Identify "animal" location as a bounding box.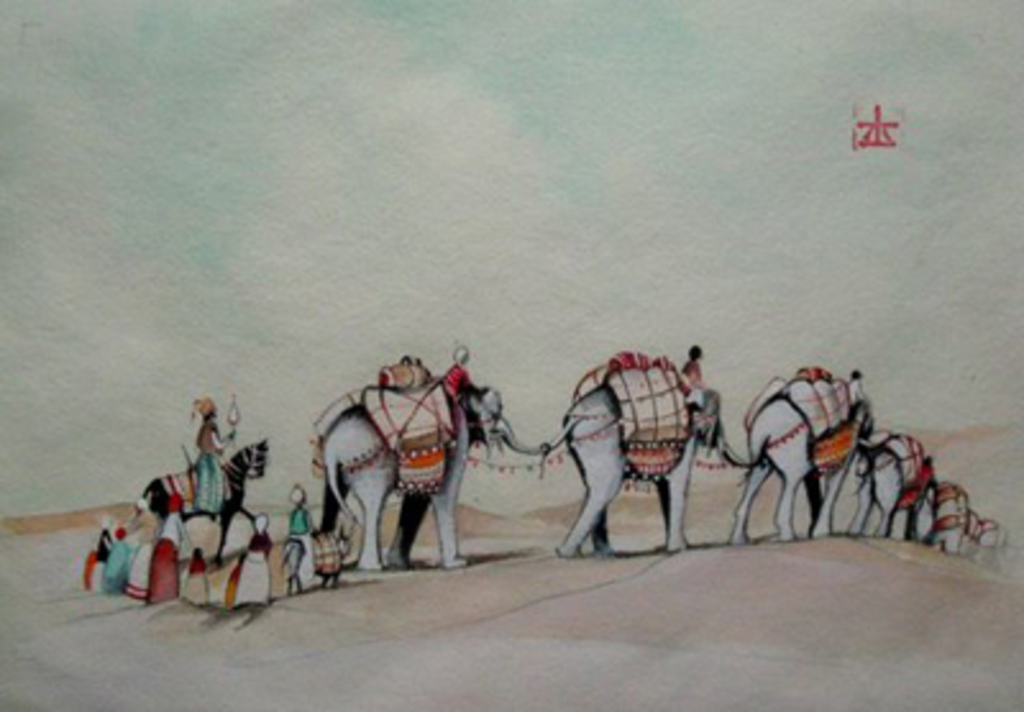
select_region(732, 389, 870, 553).
